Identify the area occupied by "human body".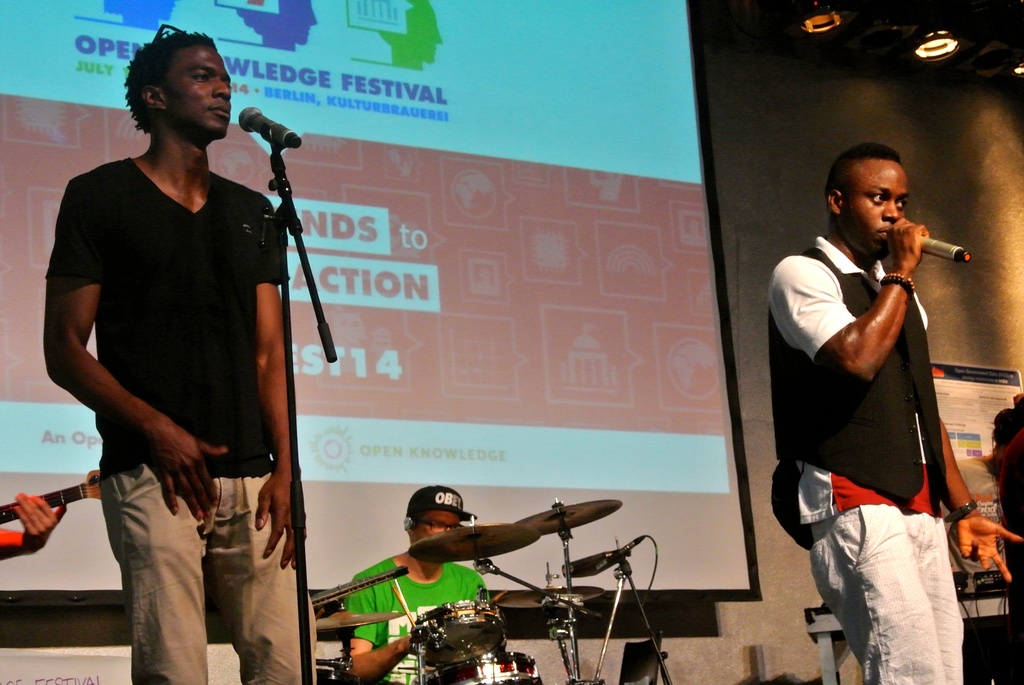
Area: box=[44, 150, 322, 684].
